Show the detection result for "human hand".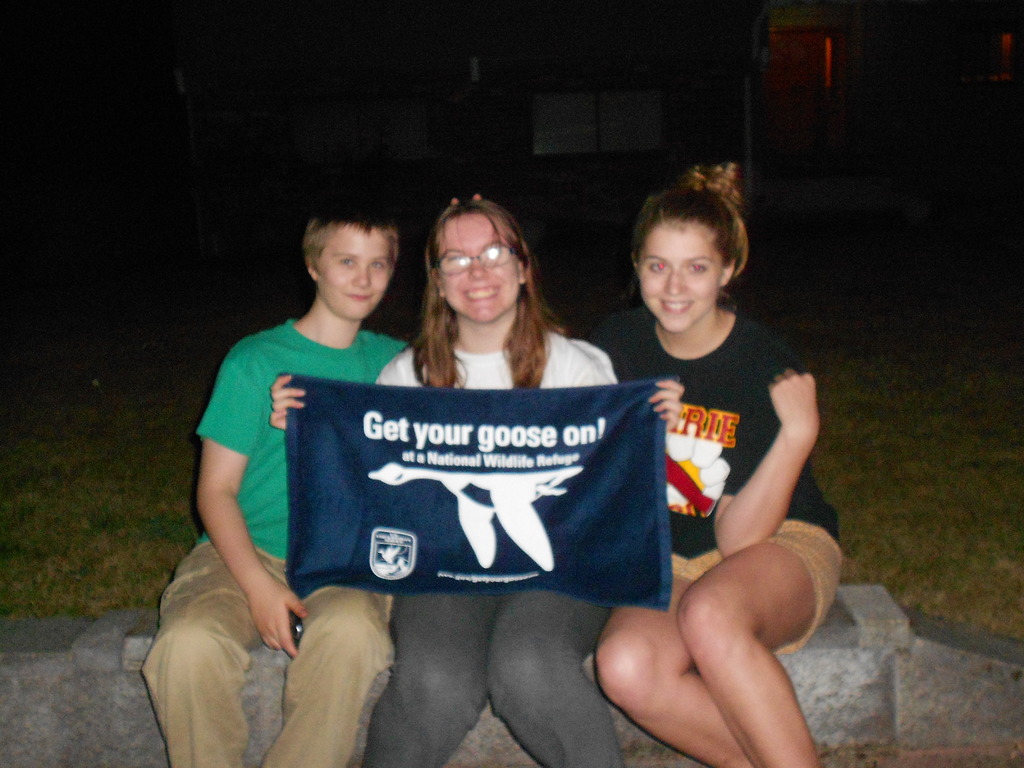
644:376:690:437.
